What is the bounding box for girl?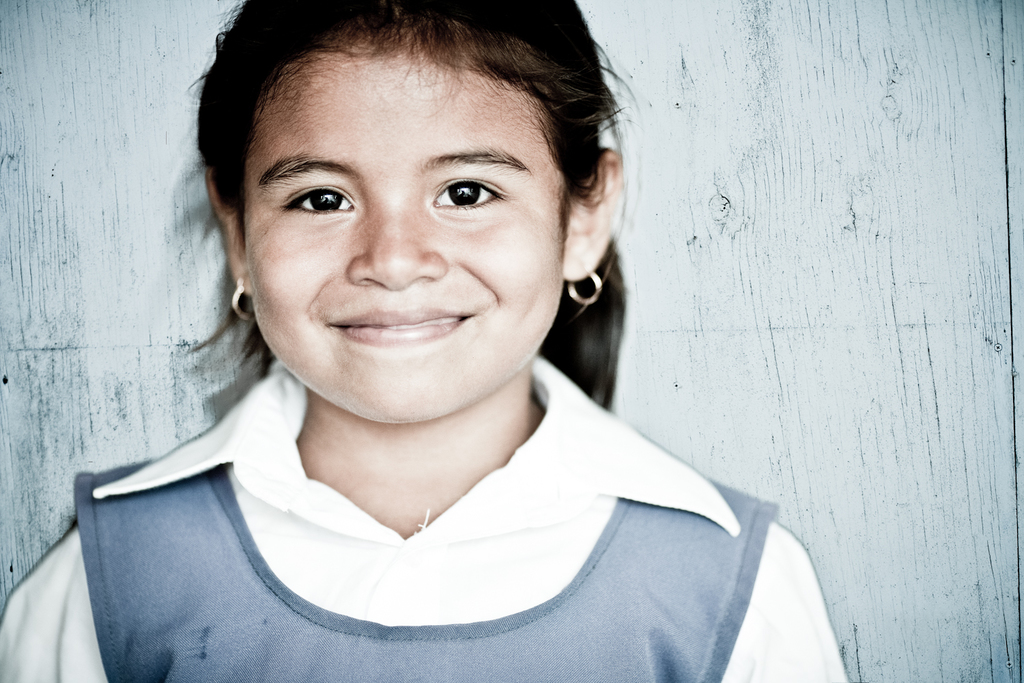
{"x1": 0, "y1": 0, "x2": 850, "y2": 682}.
